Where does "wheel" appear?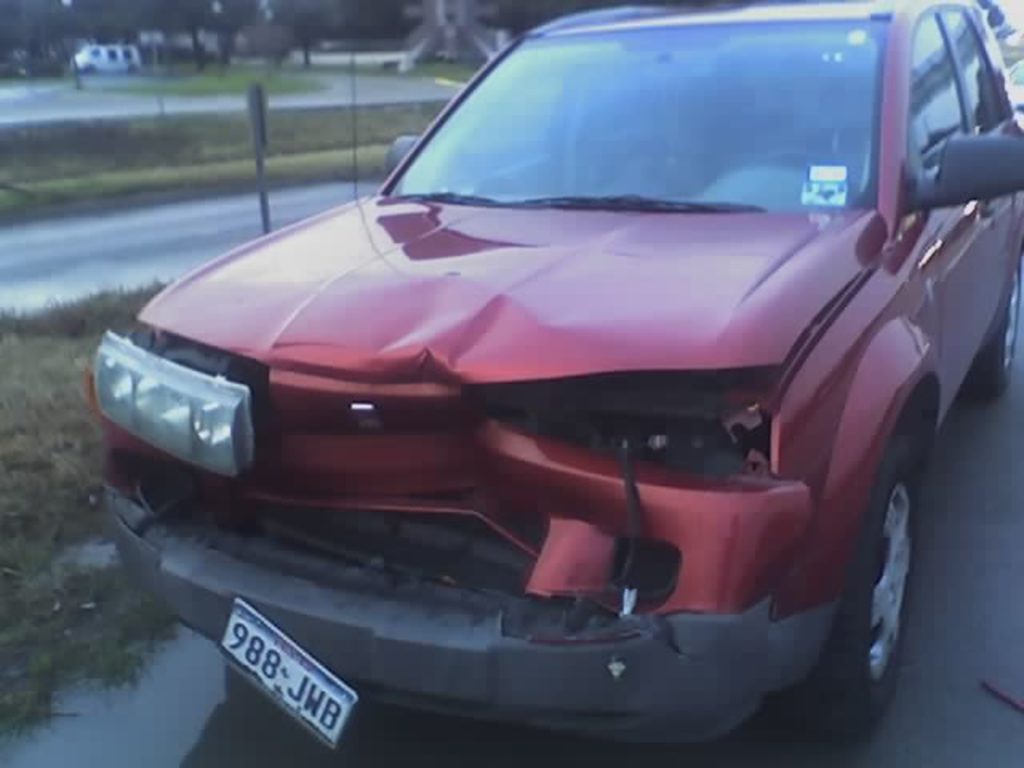
Appears at locate(854, 421, 947, 709).
